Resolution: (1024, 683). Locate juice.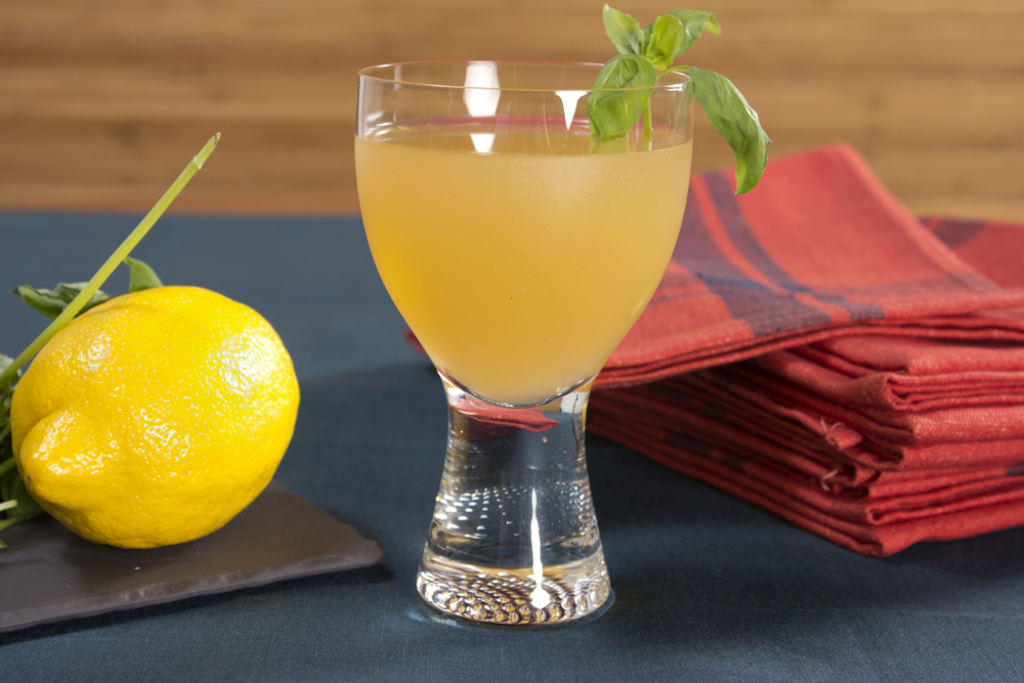
box=[355, 113, 692, 407].
